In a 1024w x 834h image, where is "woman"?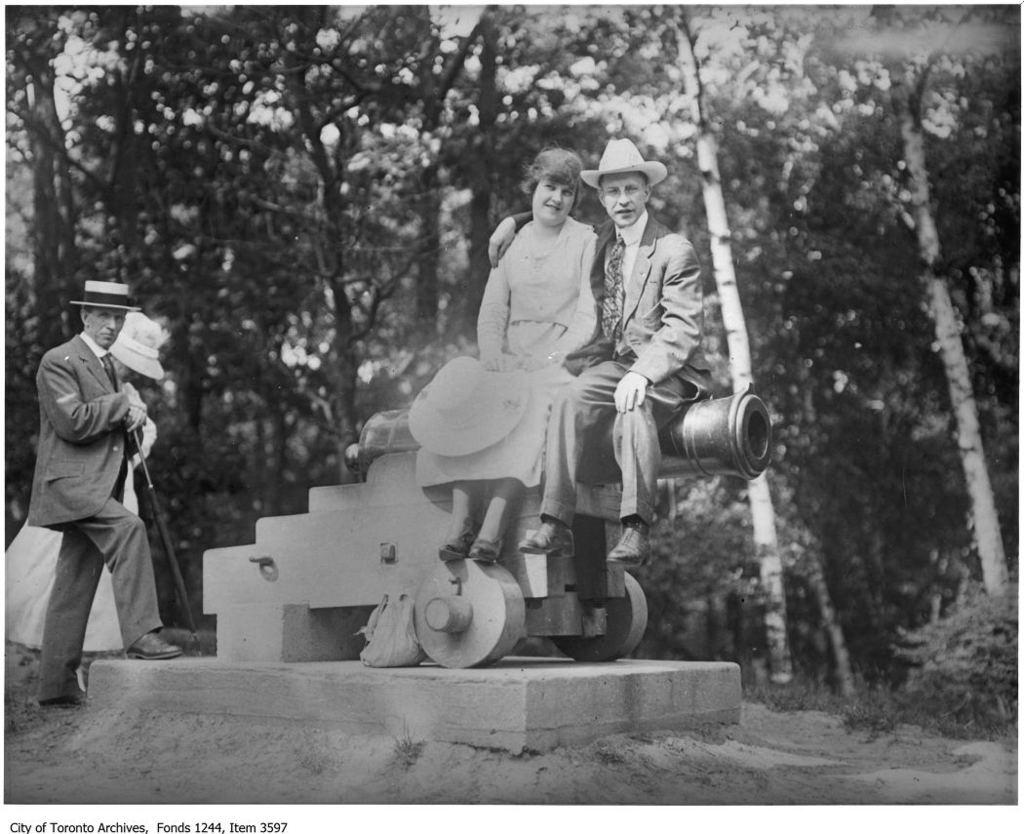
left=410, top=153, right=614, bottom=568.
